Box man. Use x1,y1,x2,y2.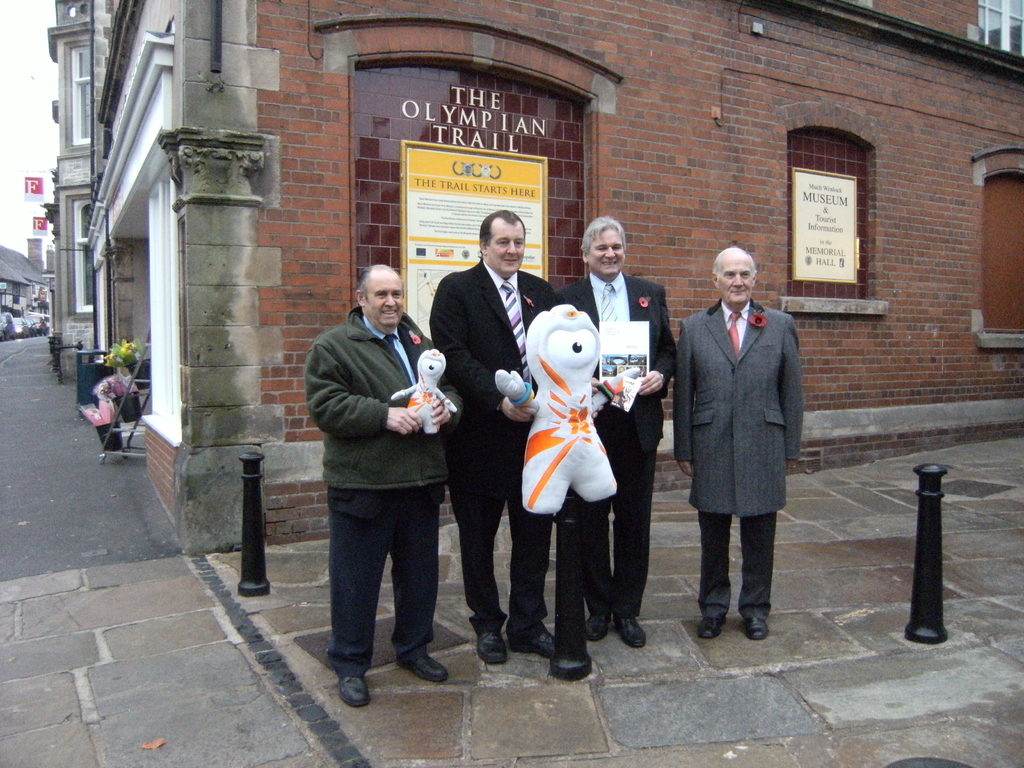
298,262,476,699.
